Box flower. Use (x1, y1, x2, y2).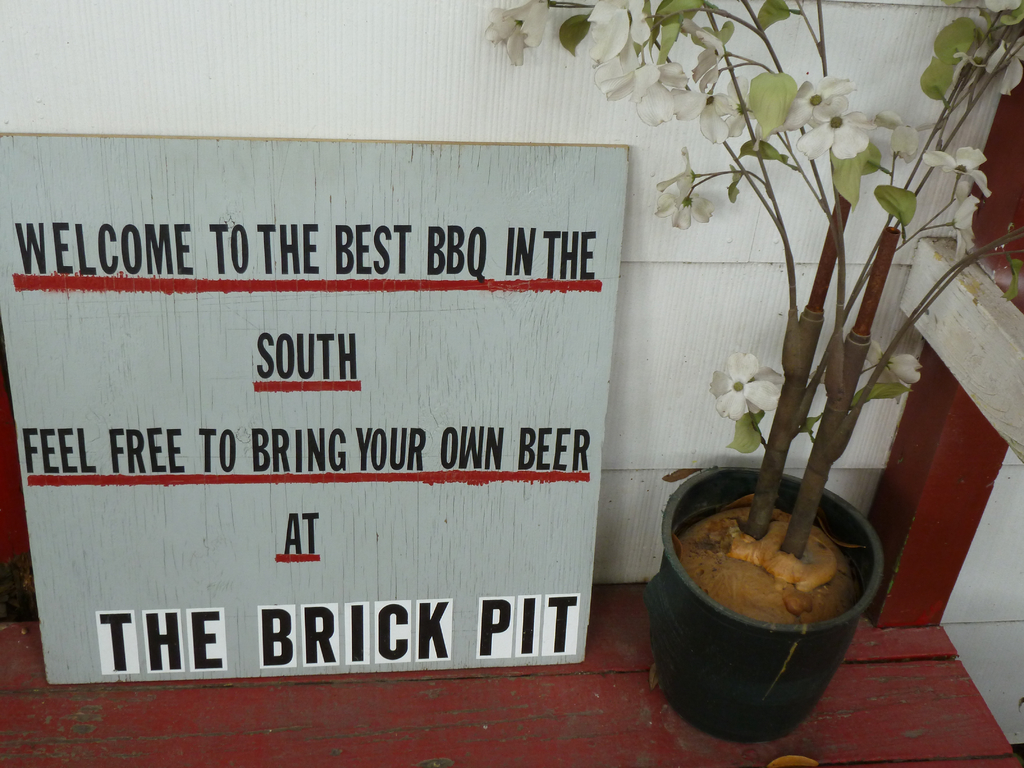
(789, 114, 877, 161).
